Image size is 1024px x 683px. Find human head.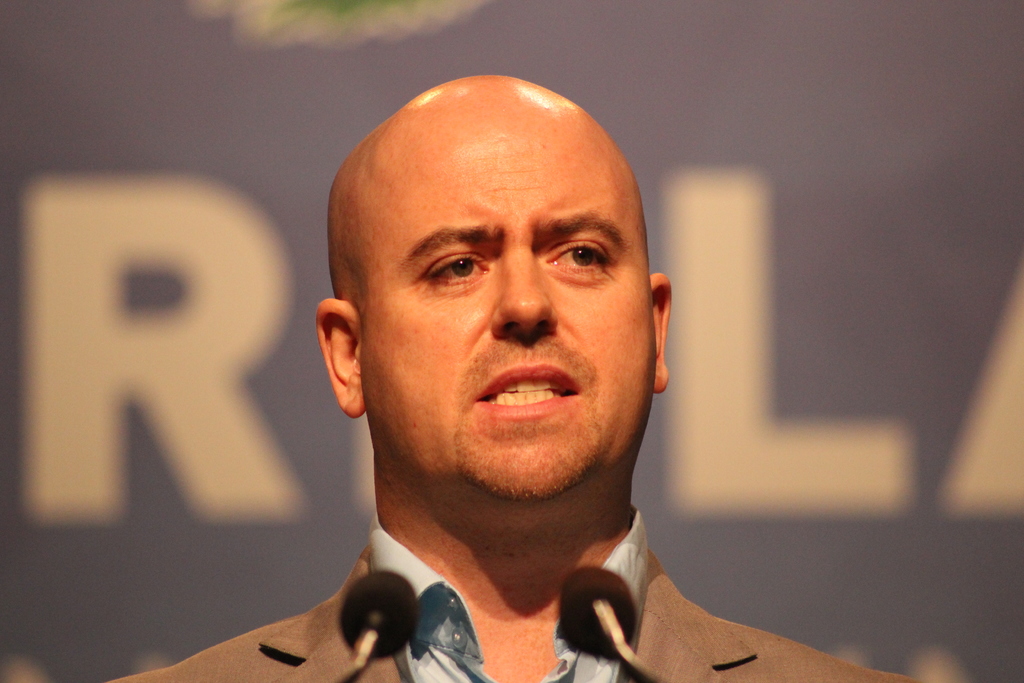
335 71 664 522.
